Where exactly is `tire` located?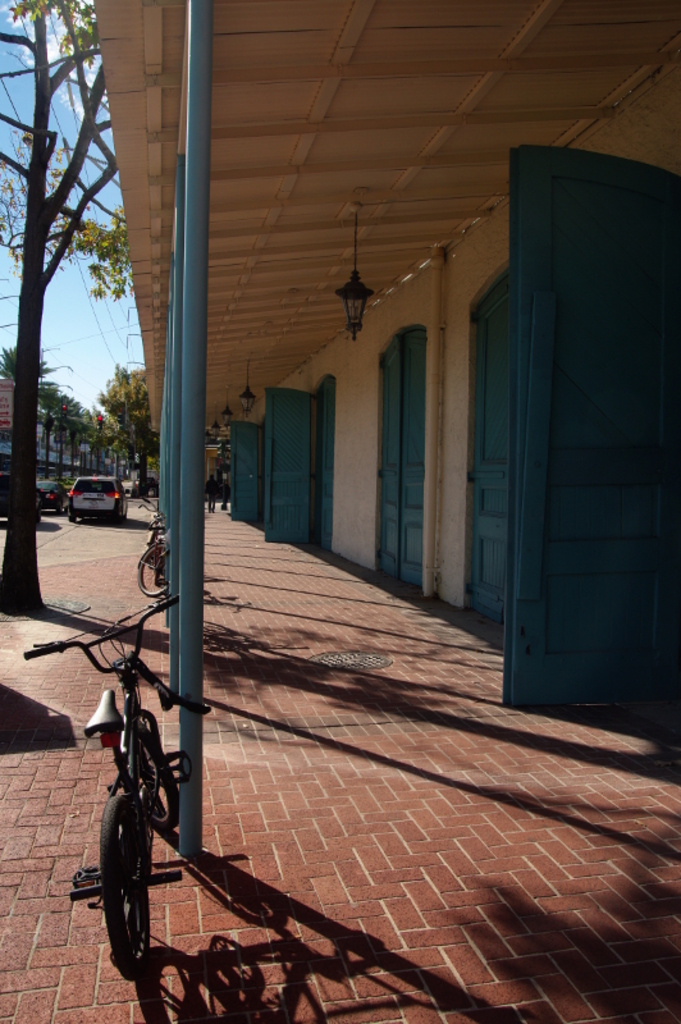
Its bounding box is [left=96, top=774, right=166, bottom=988].
